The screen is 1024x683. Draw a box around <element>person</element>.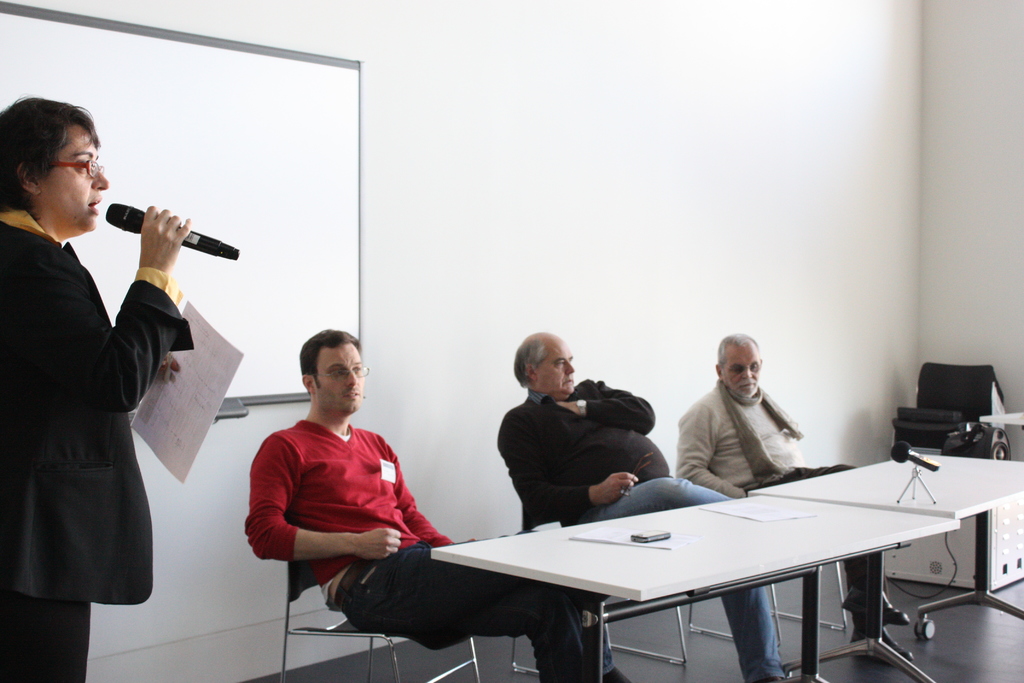
Rect(492, 331, 794, 682).
